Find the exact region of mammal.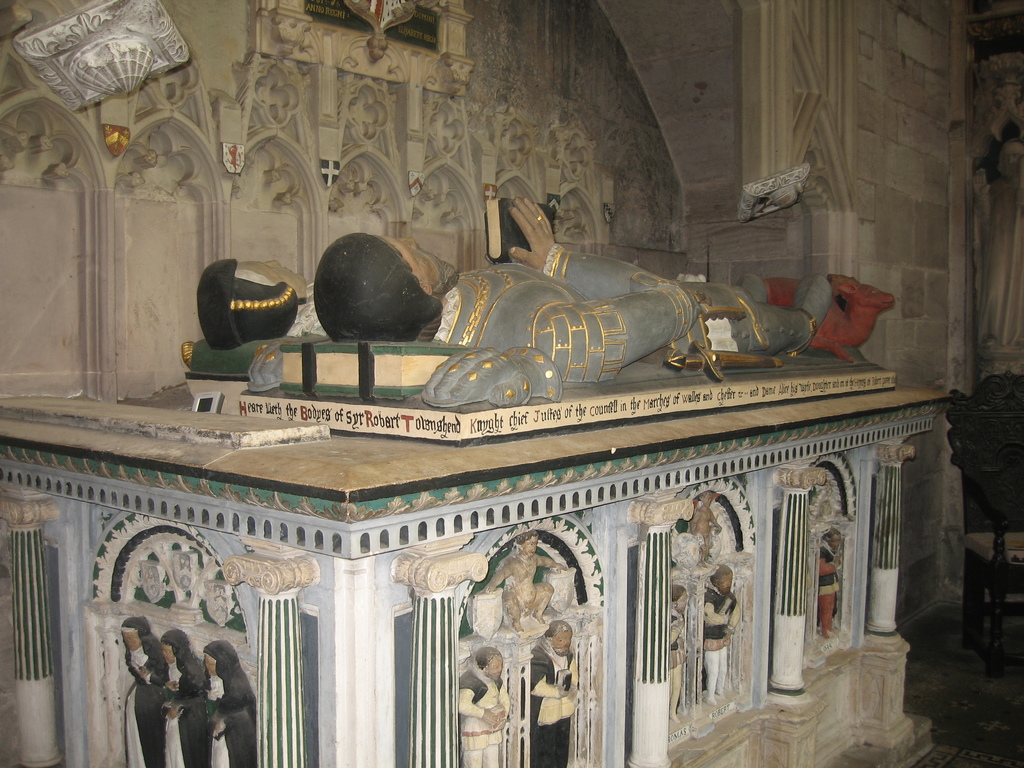
Exact region: bbox=(698, 561, 738, 705).
